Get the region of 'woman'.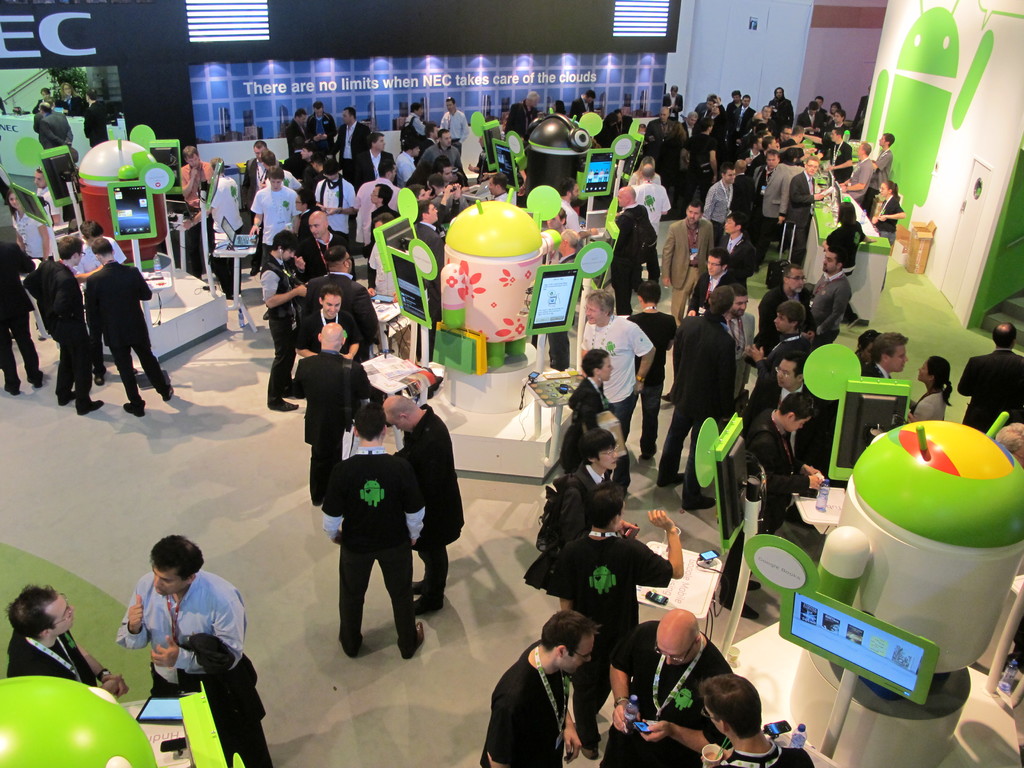
BBox(908, 355, 952, 423).
